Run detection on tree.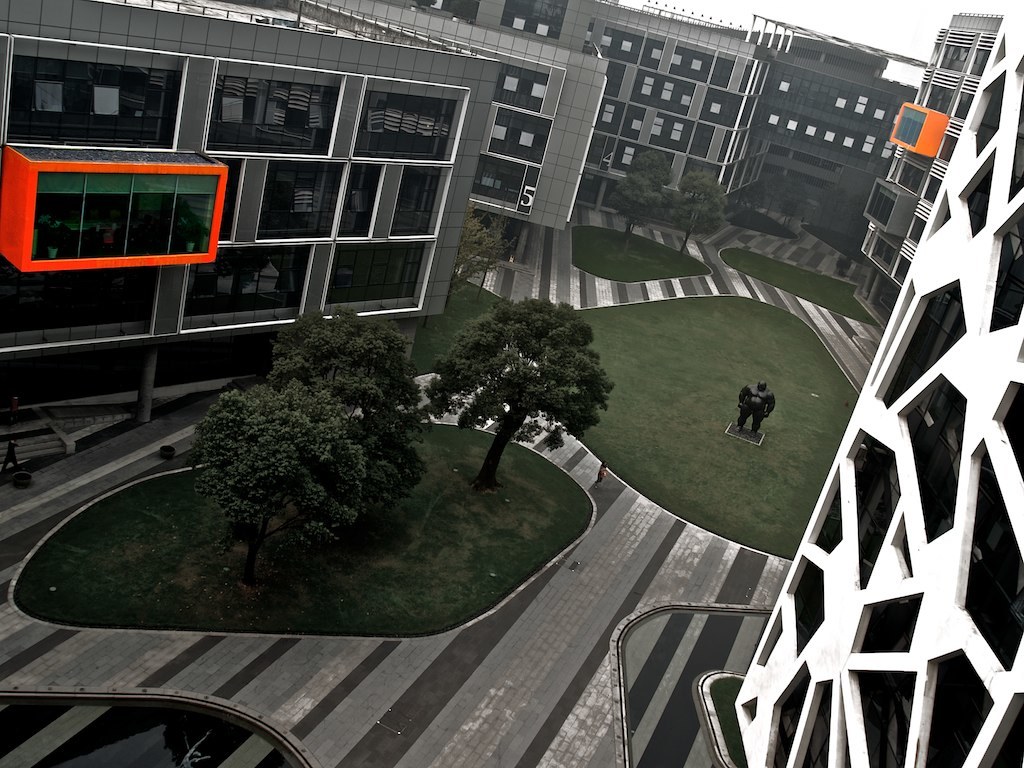
Result: [left=780, top=177, right=806, bottom=228].
